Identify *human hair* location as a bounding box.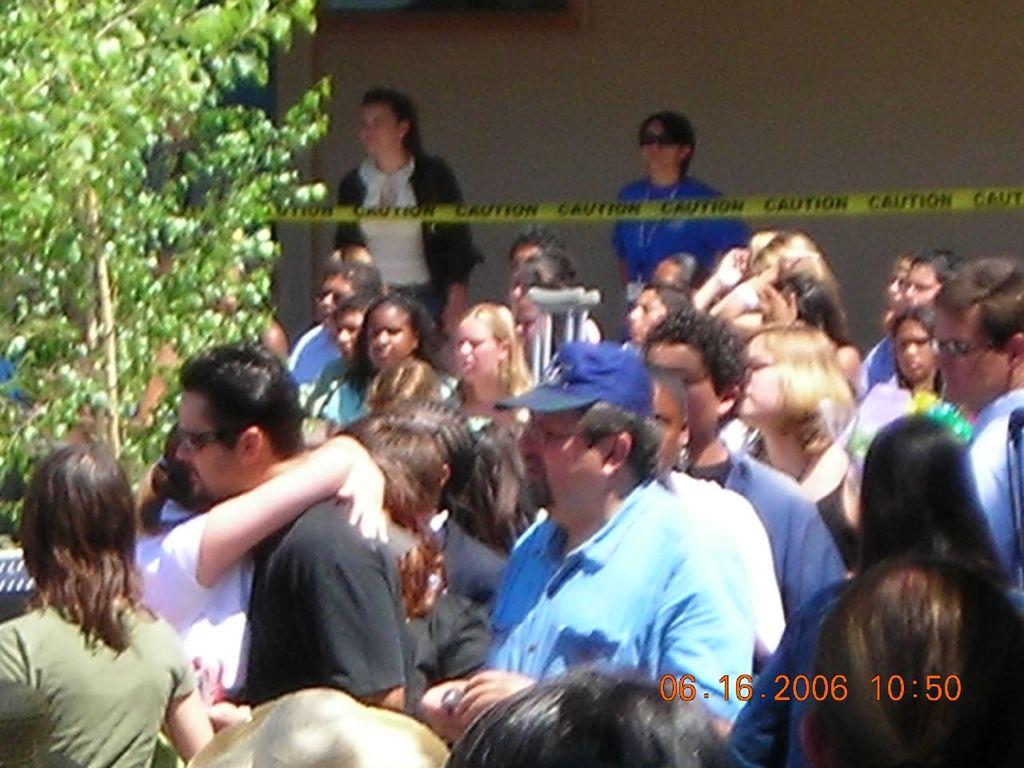
region(785, 529, 1018, 749).
